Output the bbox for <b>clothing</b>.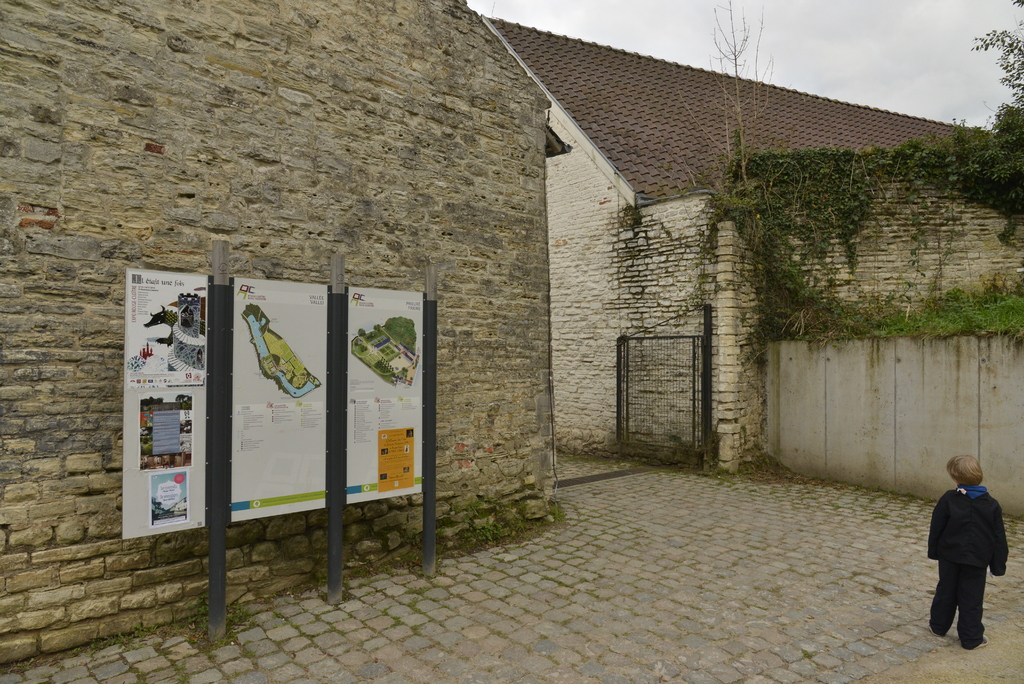
(943,466,1012,638).
